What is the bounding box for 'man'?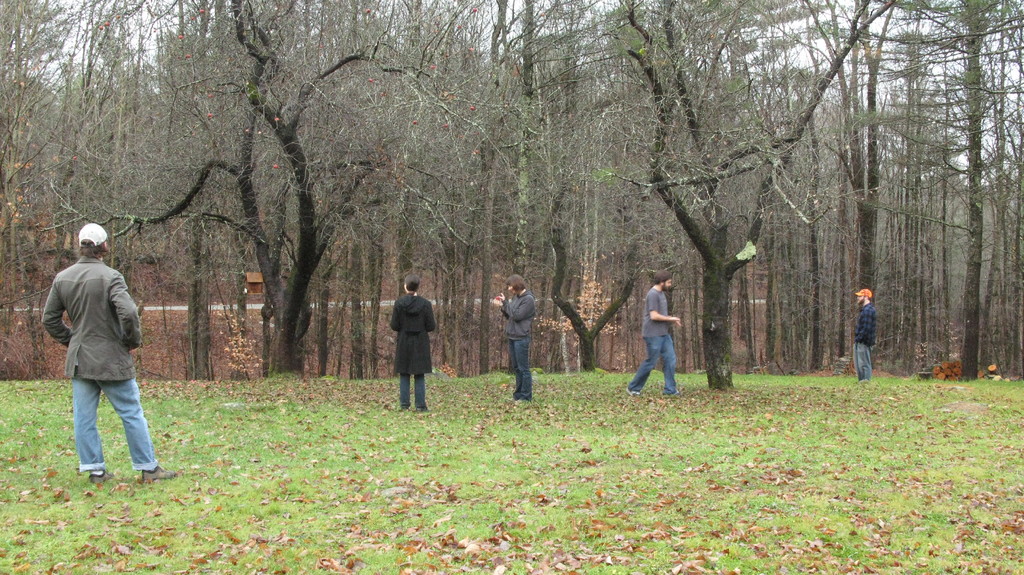
(left=493, top=271, right=534, bottom=381).
